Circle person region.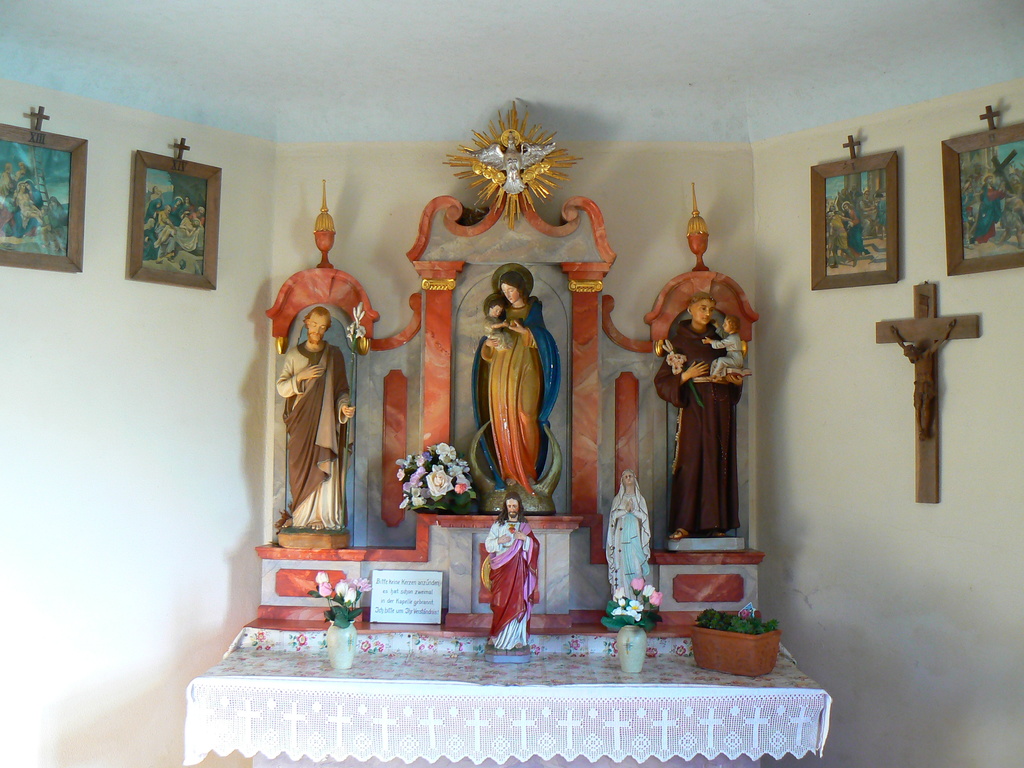
Region: l=483, t=492, r=539, b=650.
